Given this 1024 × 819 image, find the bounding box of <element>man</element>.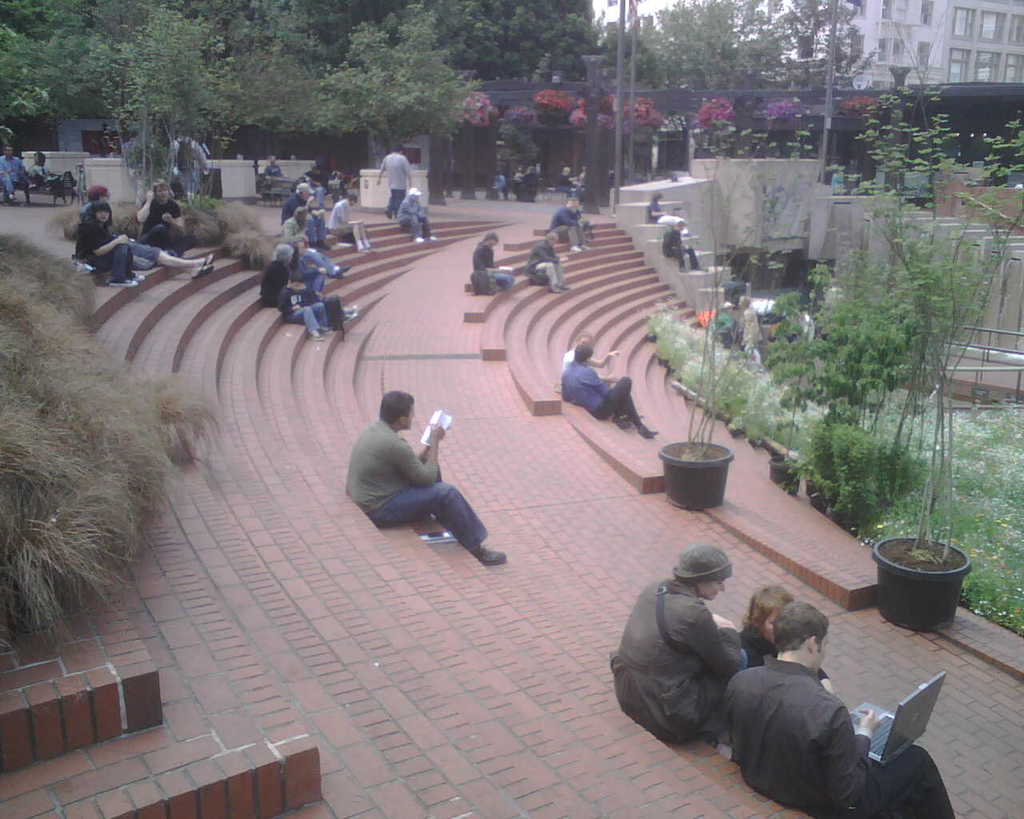
526,234,573,298.
